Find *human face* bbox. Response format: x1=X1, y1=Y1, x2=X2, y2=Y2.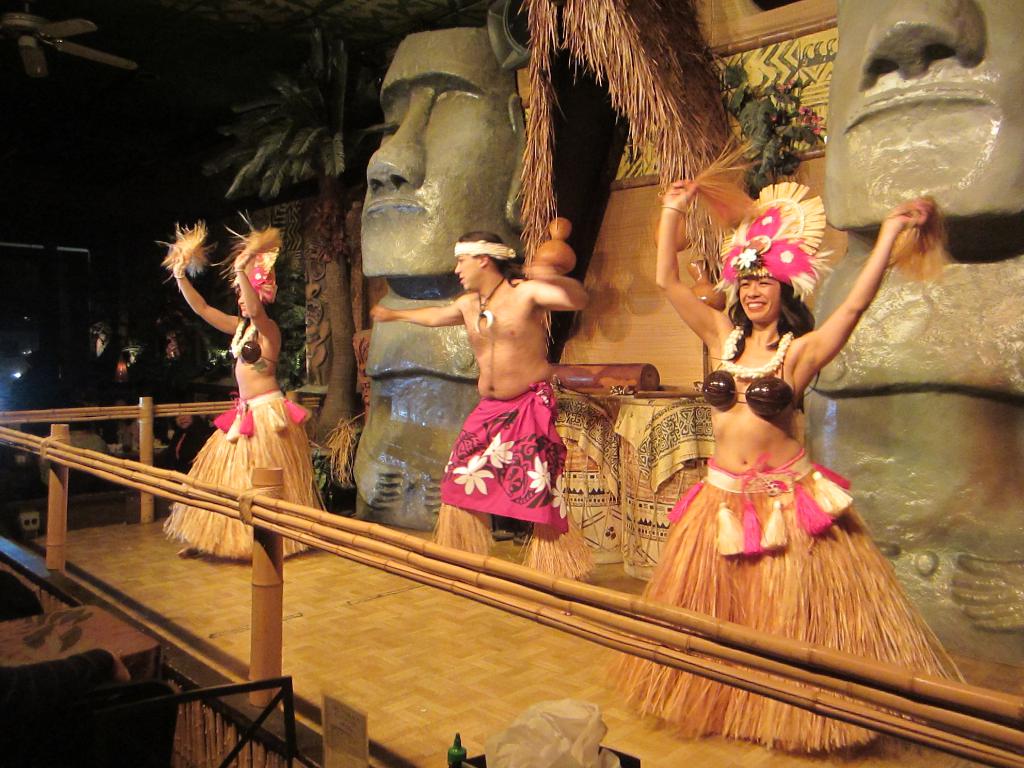
x1=359, y1=27, x2=519, y2=276.
